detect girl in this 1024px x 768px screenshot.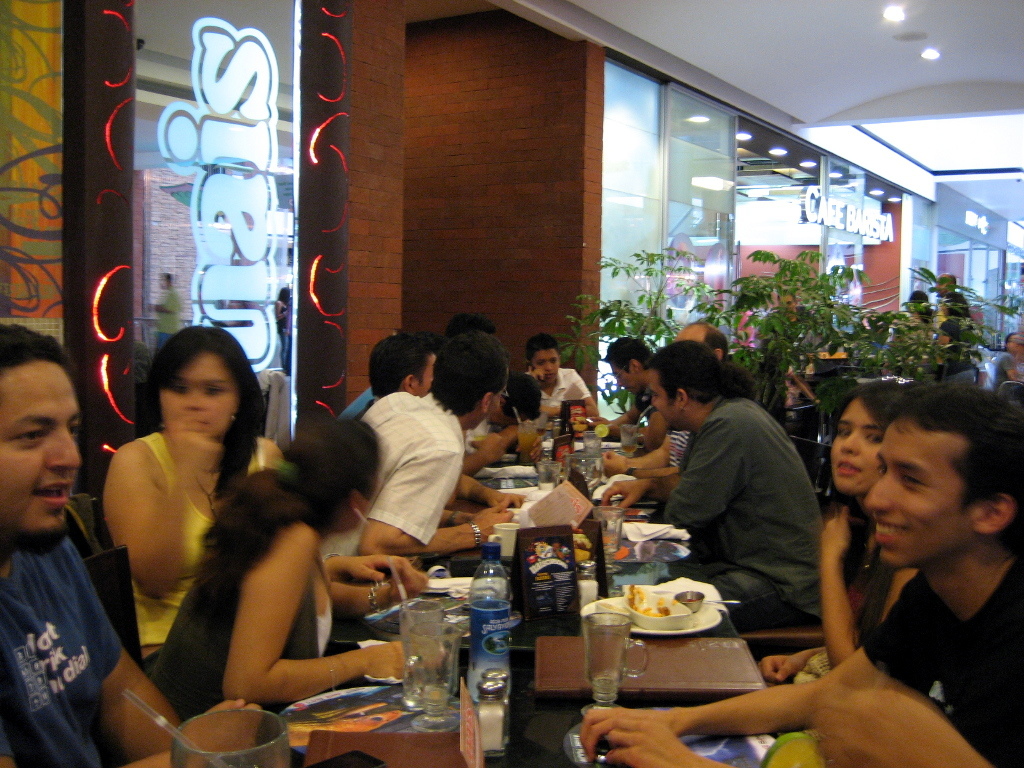
Detection: <box>99,326,288,651</box>.
